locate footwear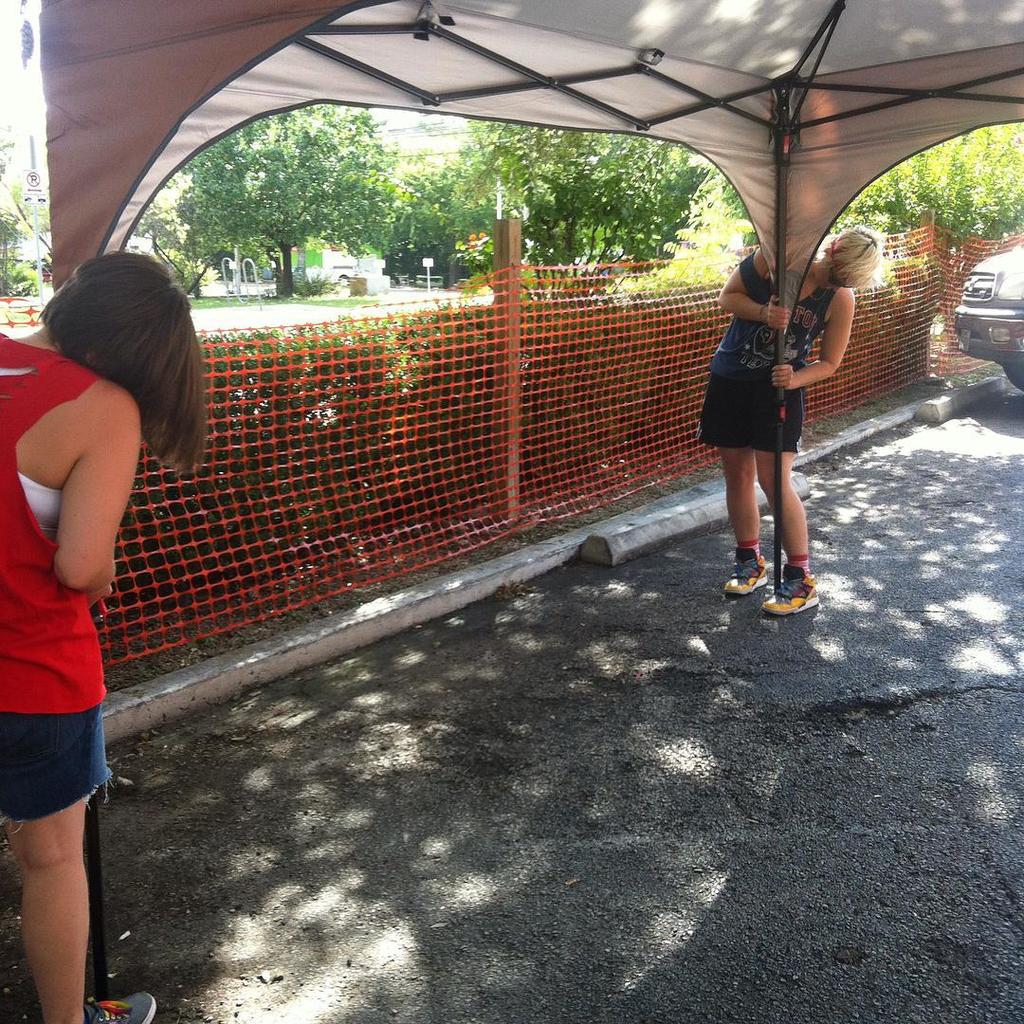
<region>86, 993, 159, 1023</region>
